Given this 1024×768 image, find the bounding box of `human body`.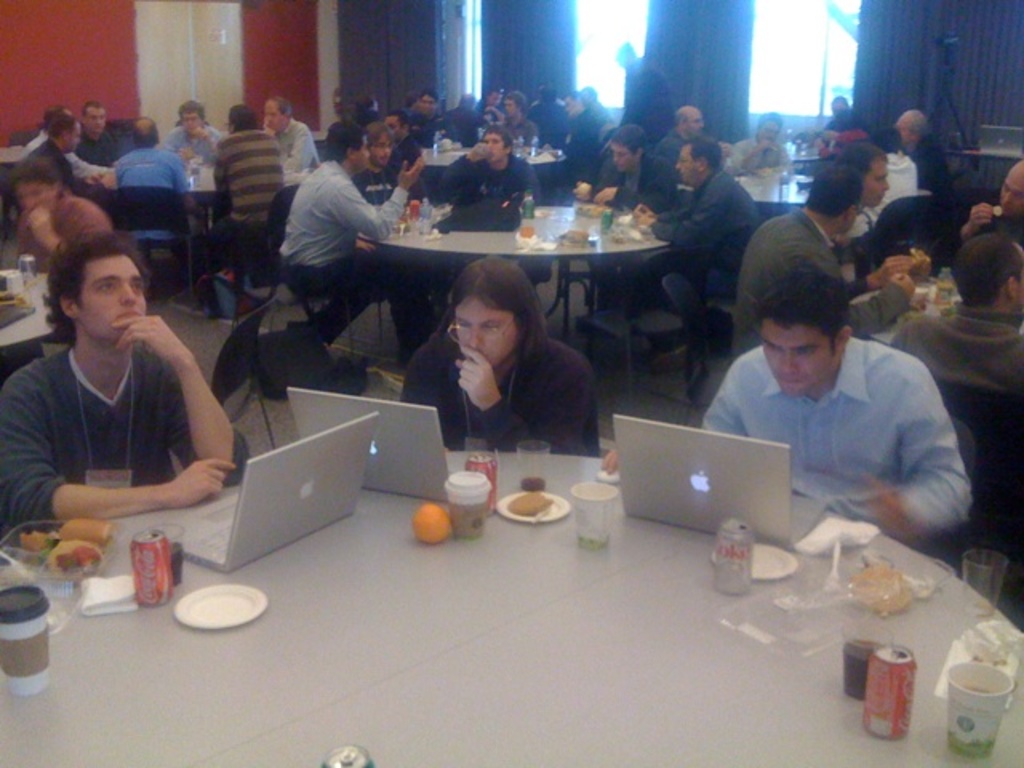
bbox=(614, 35, 672, 131).
